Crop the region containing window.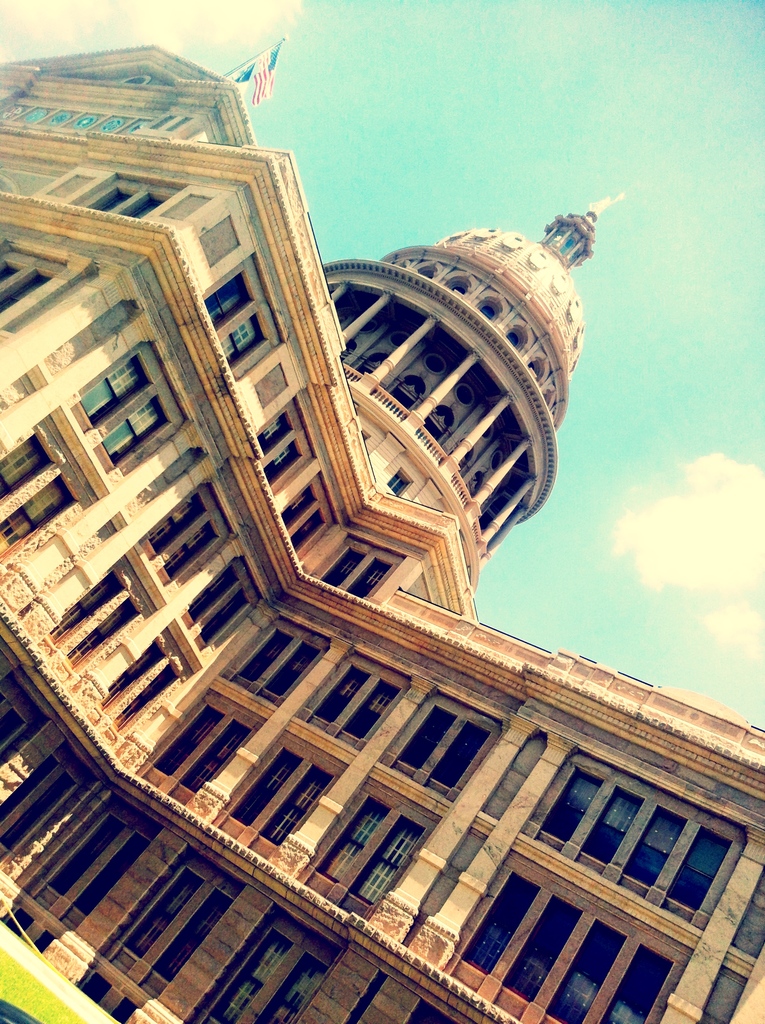
Crop region: Rect(392, 700, 487, 804).
